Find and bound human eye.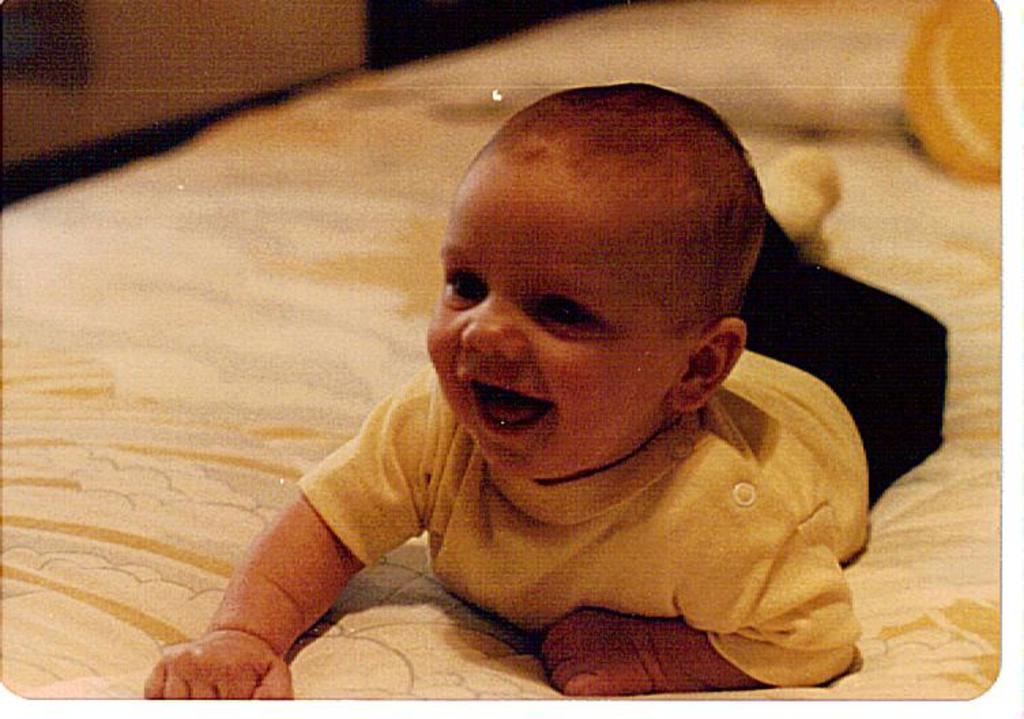
Bound: x1=438 y1=260 x2=492 y2=302.
